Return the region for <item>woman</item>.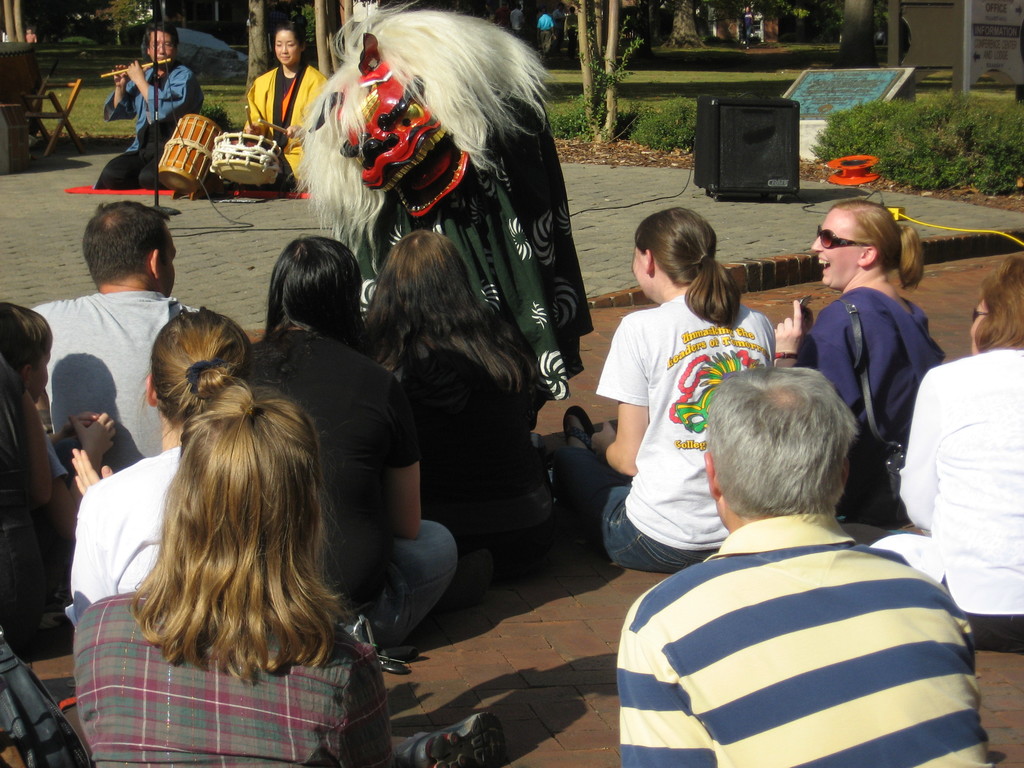
(237, 23, 339, 195).
